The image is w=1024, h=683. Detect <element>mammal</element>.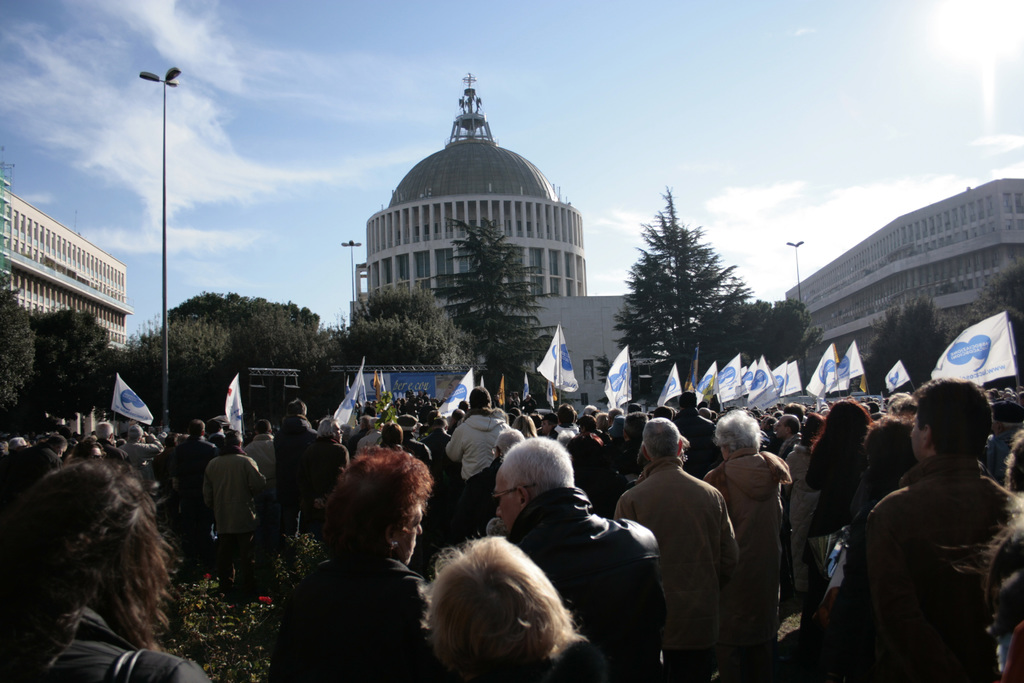
Detection: 414/536/620/682.
